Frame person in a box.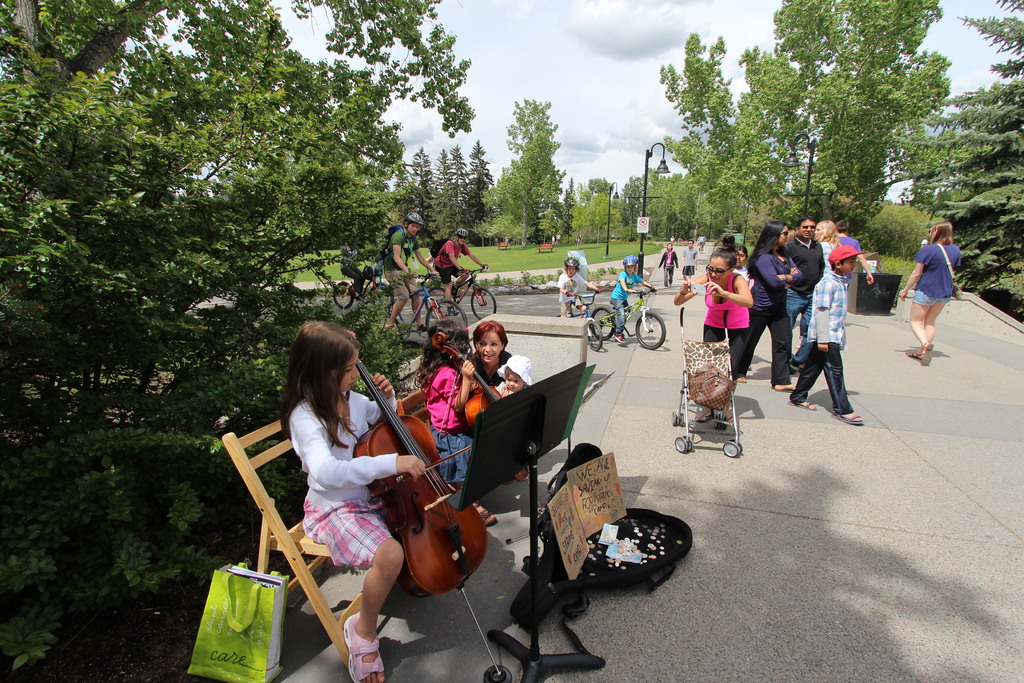
[729, 217, 794, 395].
